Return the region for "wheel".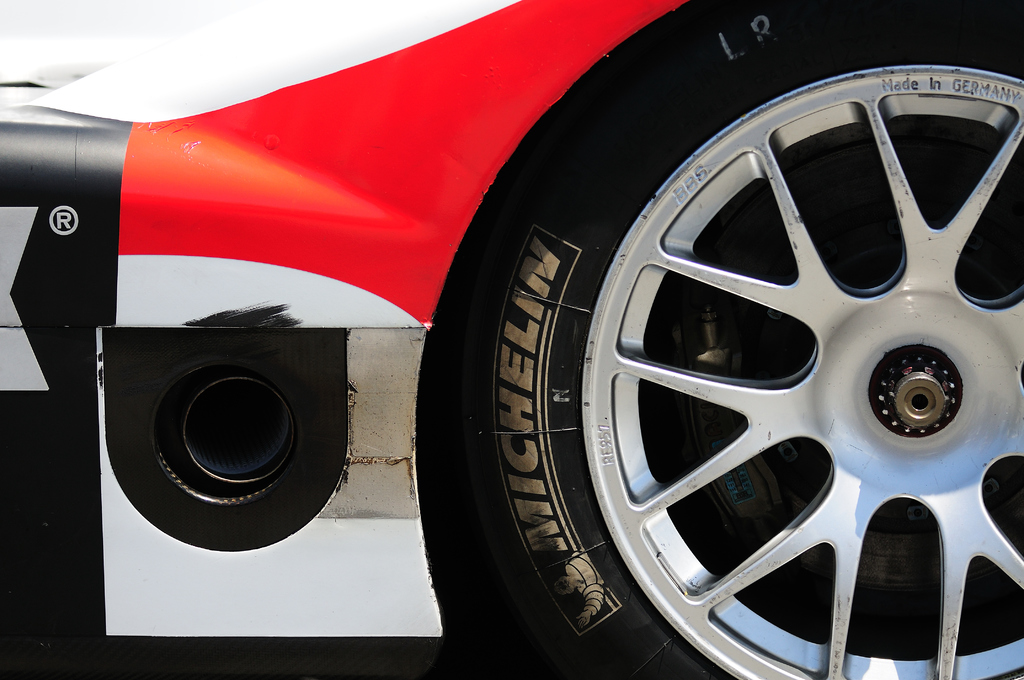
region(454, 21, 1023, 679).
